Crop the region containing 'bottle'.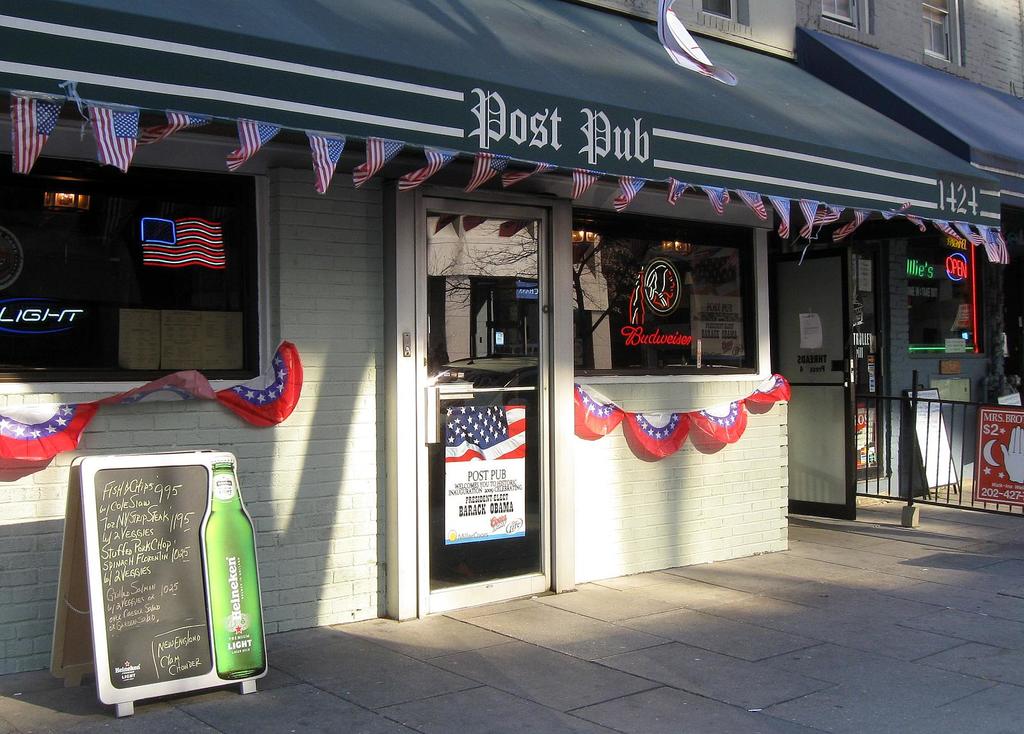
Crop region: <bbox>202, 458, 265, 681</bbox>.
